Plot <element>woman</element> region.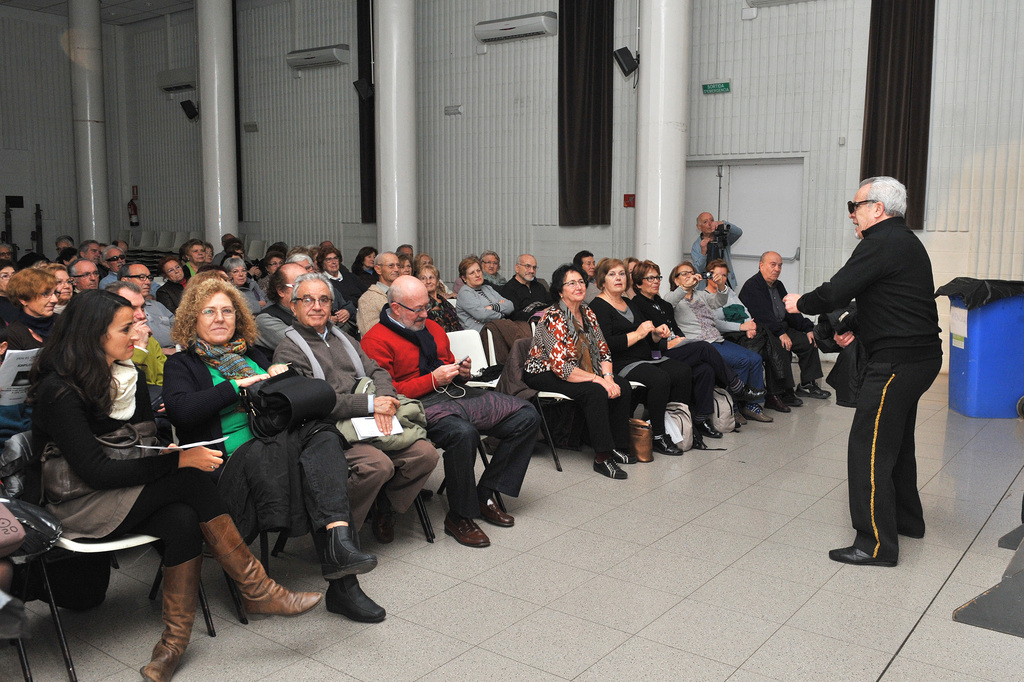
Plotted at box(319, 245, 362, 304).
